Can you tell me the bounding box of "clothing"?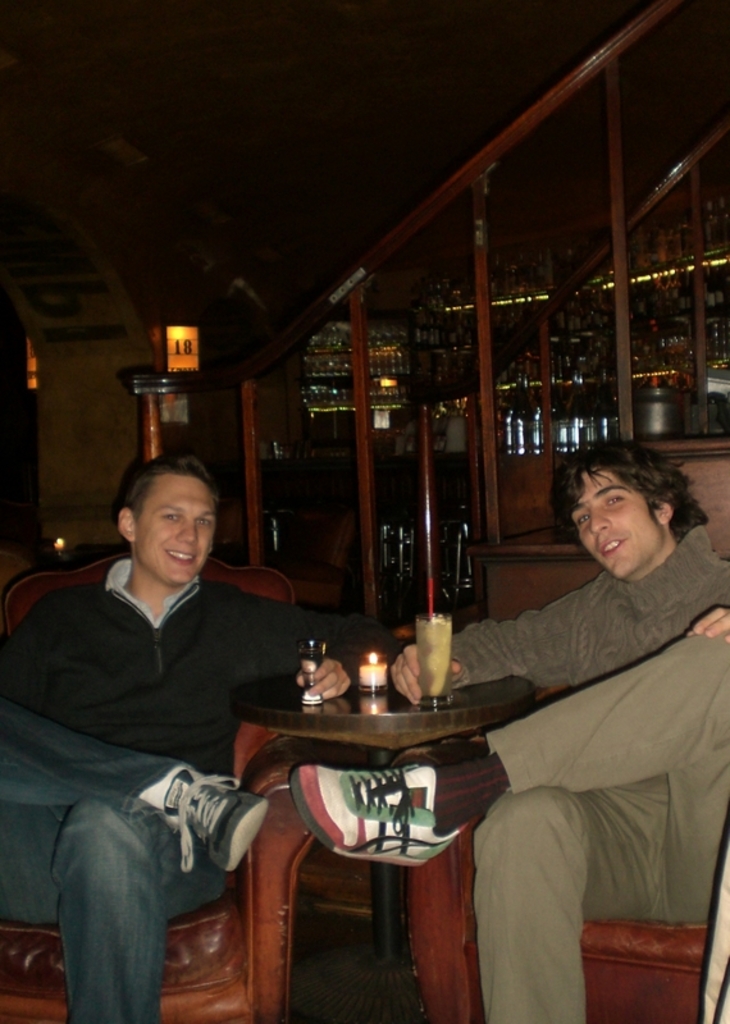
448:517:726:1023.
